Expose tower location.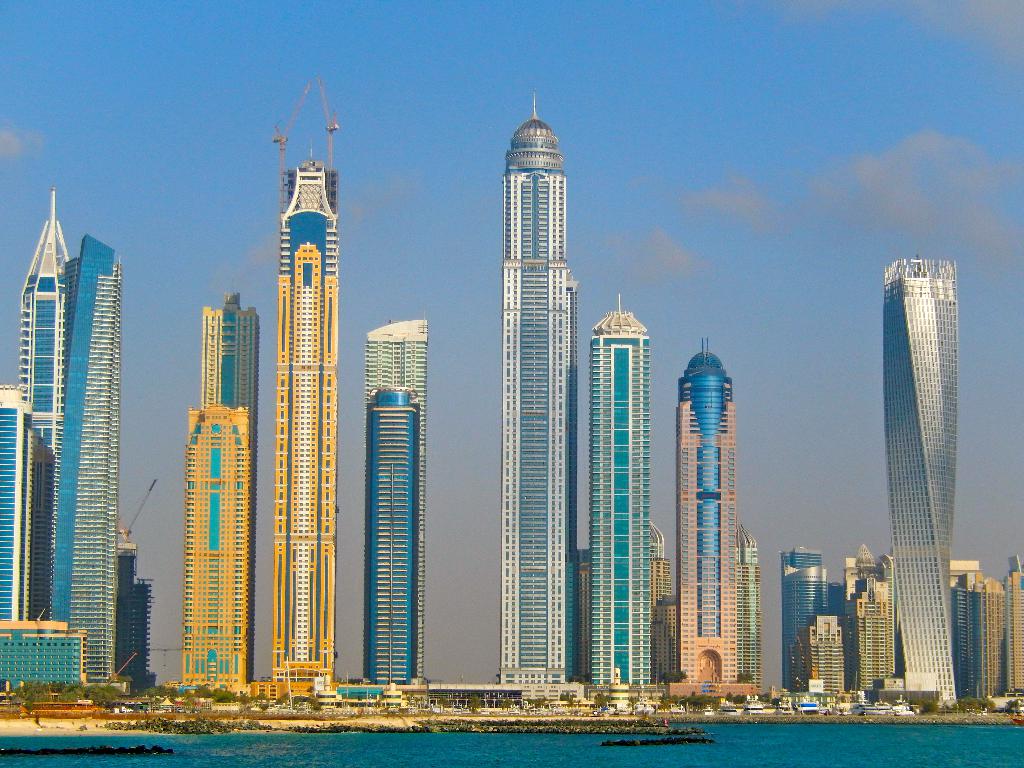
Exposed at locate(116, 529, 156, 680).
